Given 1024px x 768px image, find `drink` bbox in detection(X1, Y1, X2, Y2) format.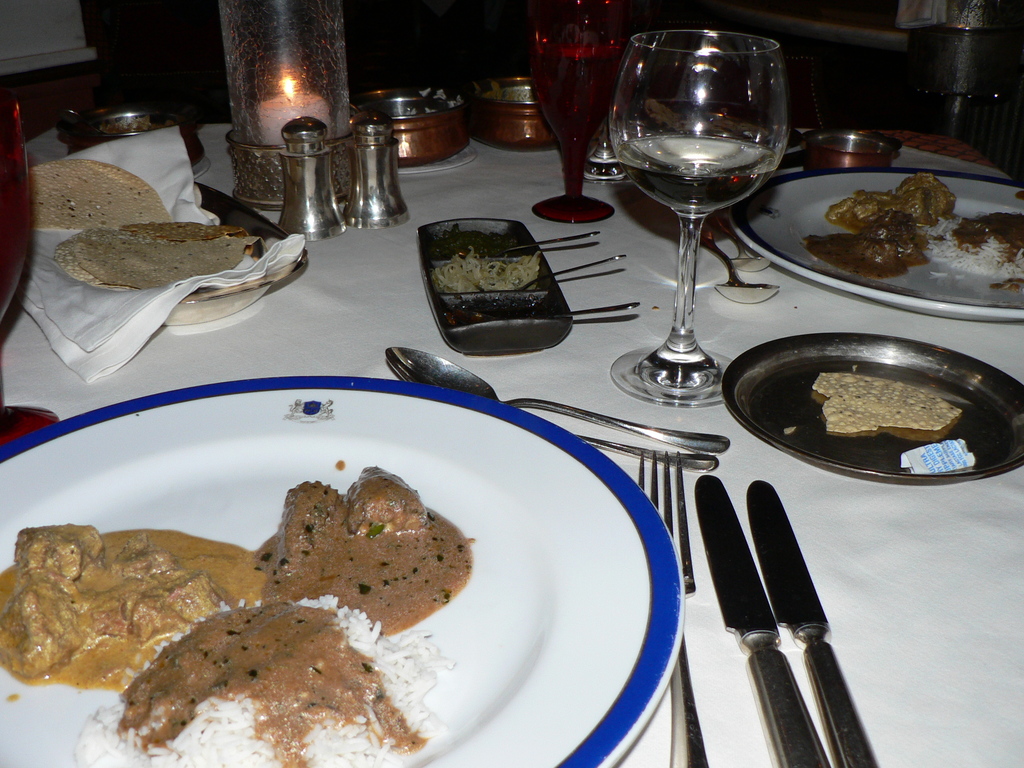
detection(538, 2, 627, 218).
